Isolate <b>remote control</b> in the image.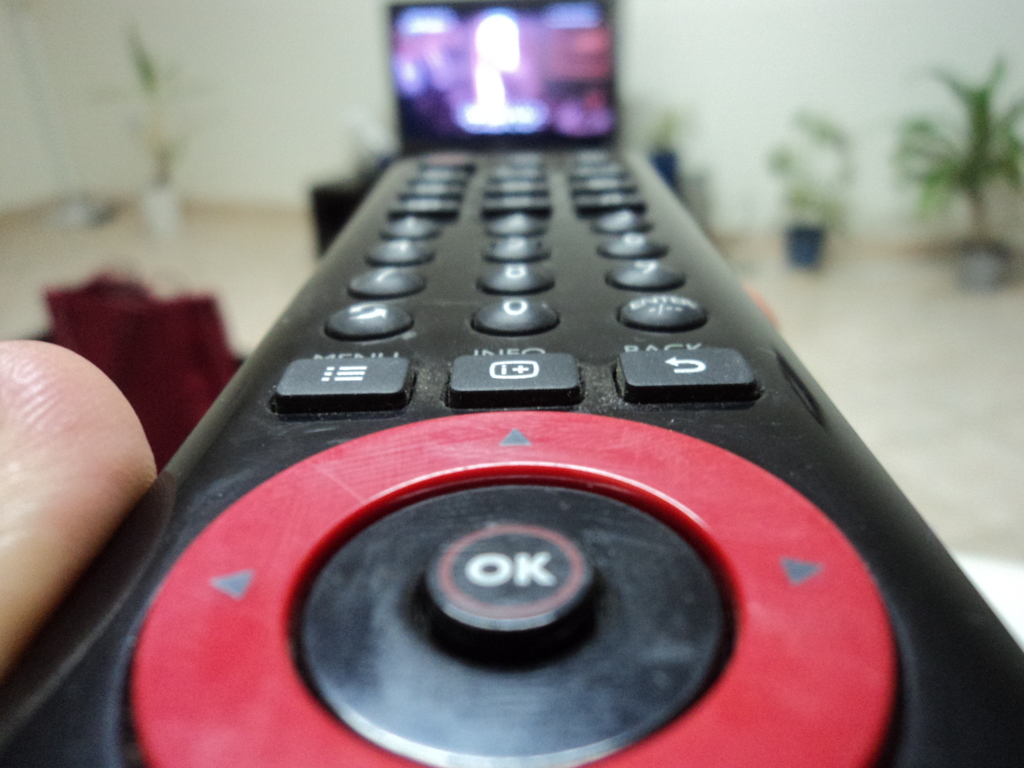
Isolated region: {"x1": 1, "y1": 139, "x2": 1023, "y2": 767}.
